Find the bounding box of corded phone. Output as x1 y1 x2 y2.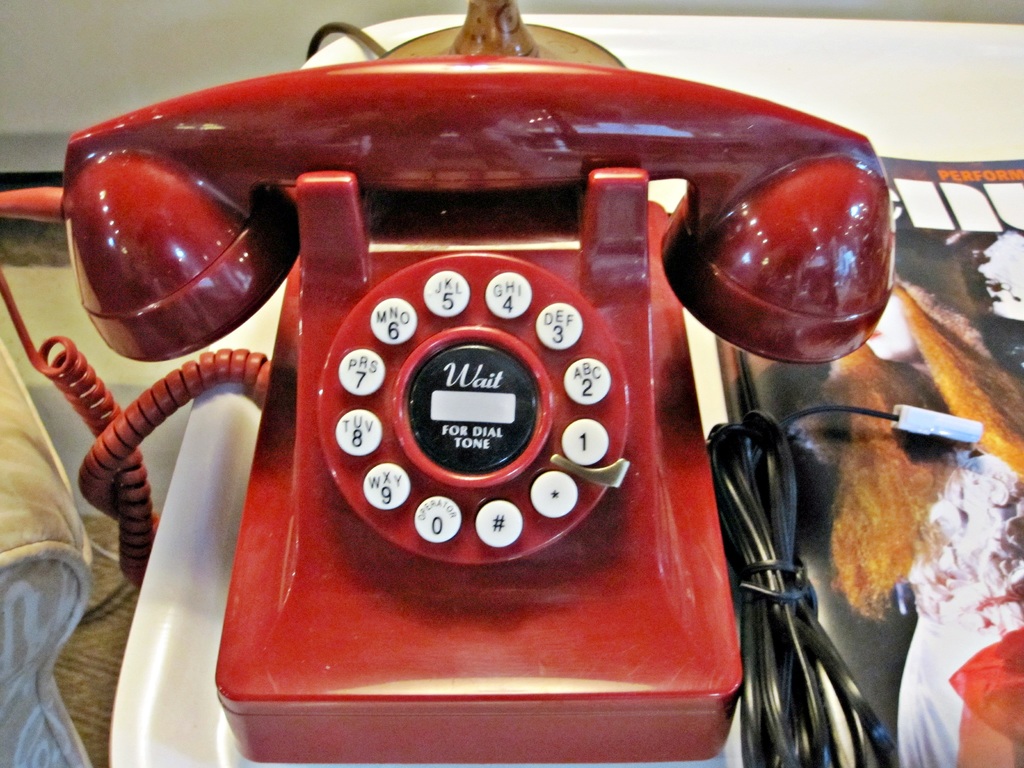
0 47 897 765.
